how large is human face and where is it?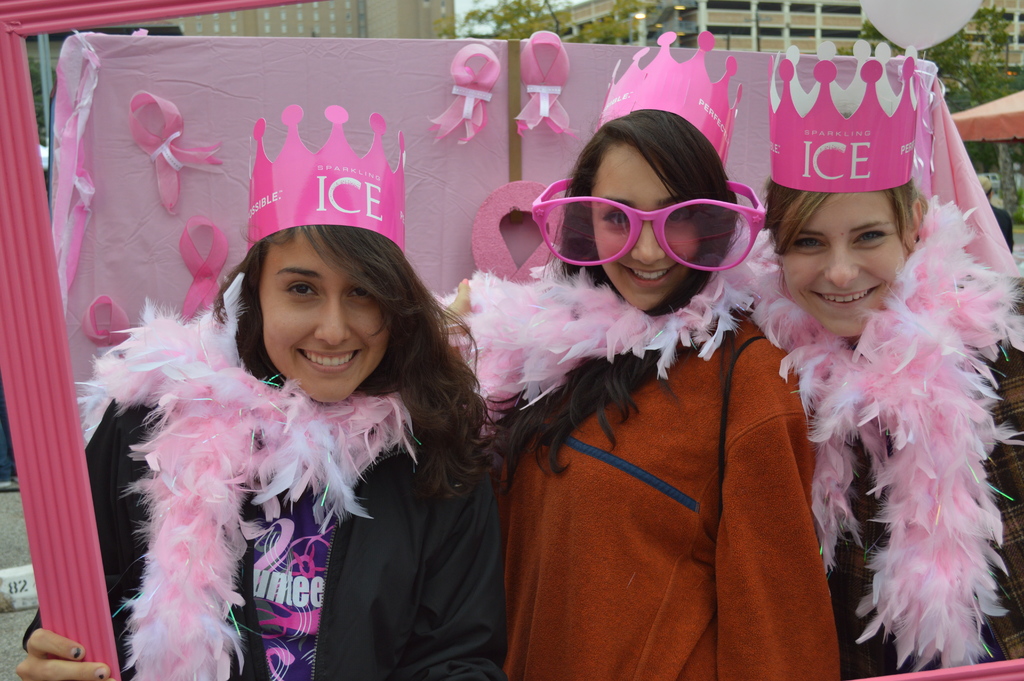
Bounding box: pyautogui.locateOnScreen(780, 182, 913, 340).
